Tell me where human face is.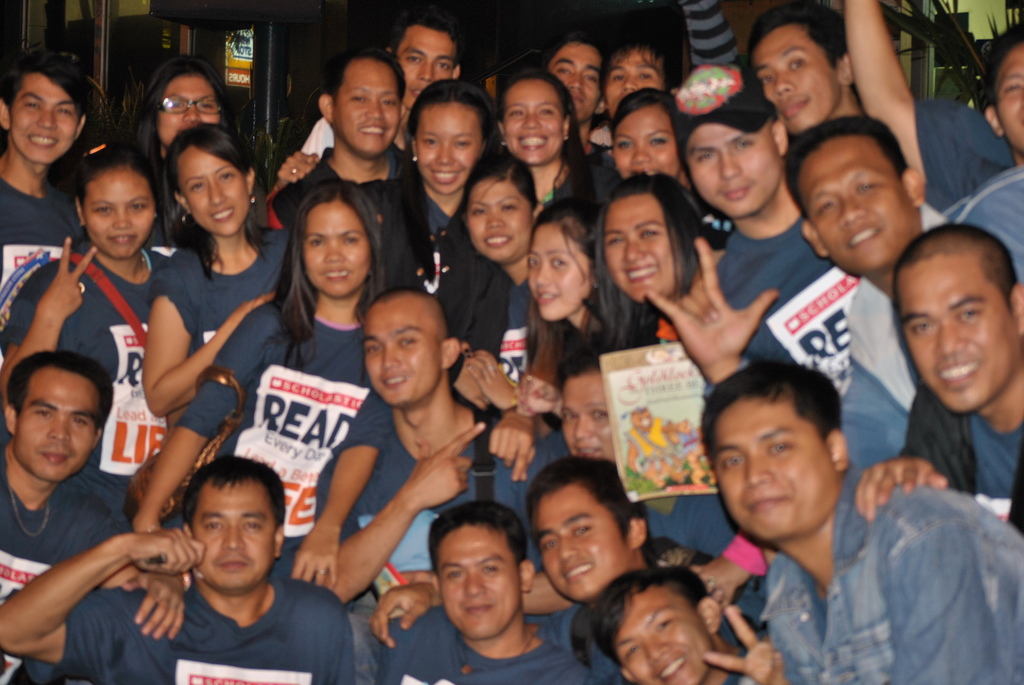
human face is at Rect(887, 247, 1017, 413).
